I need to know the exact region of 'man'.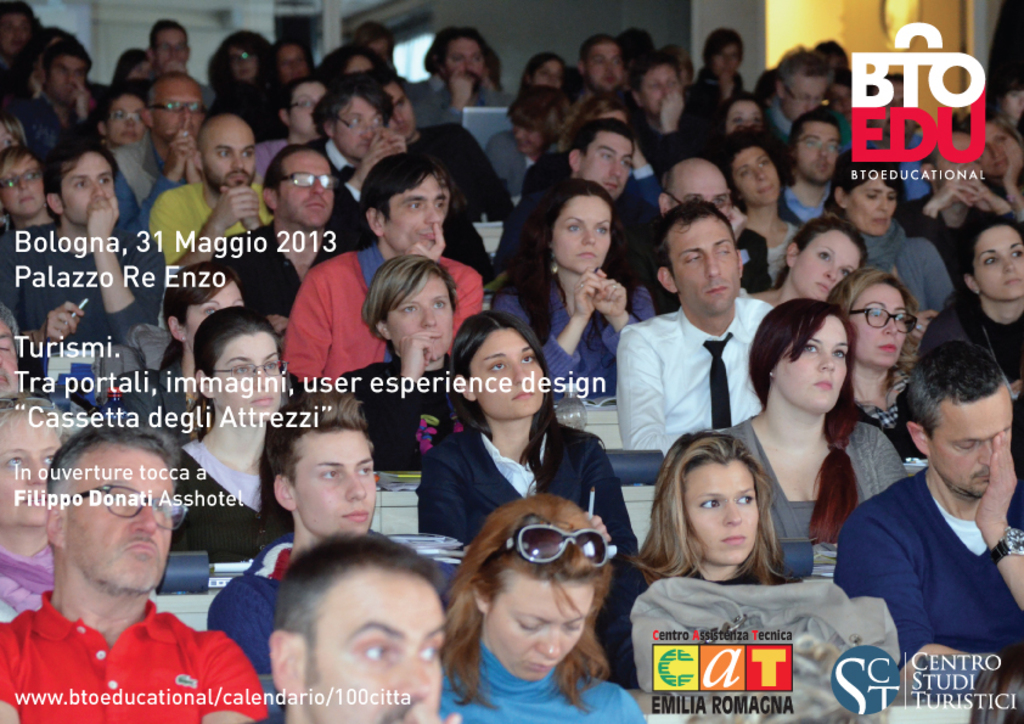
Region: Rect(265, 528, 460, 723).
